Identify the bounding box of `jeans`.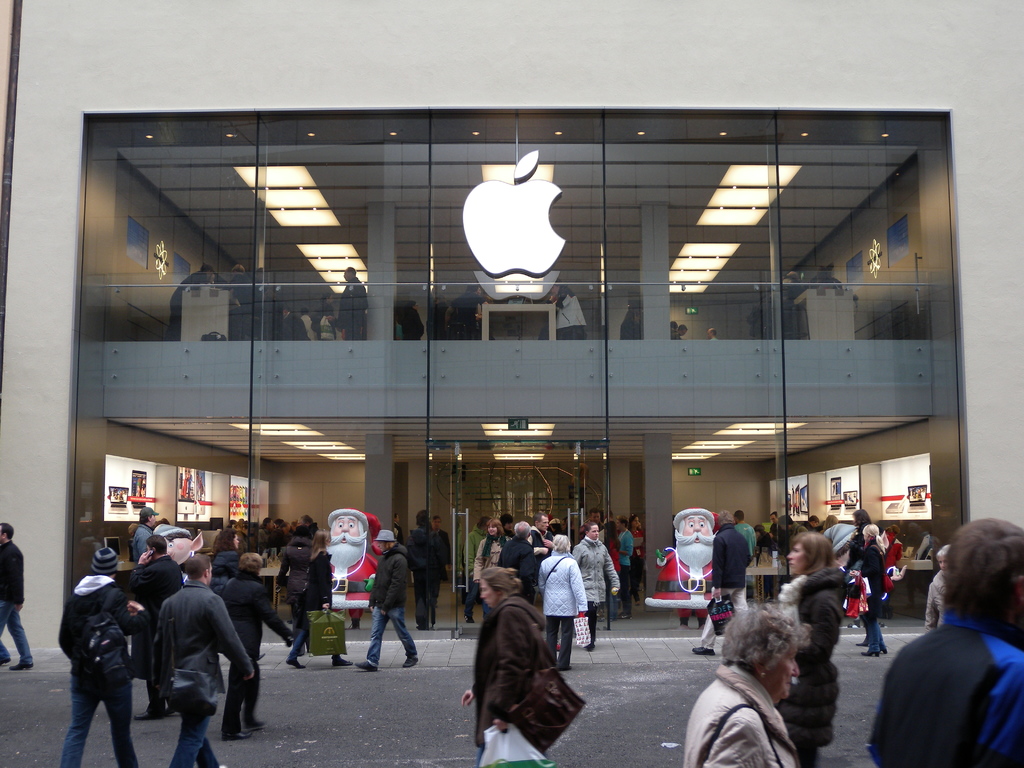
<box>366,604,415,666</box>.
